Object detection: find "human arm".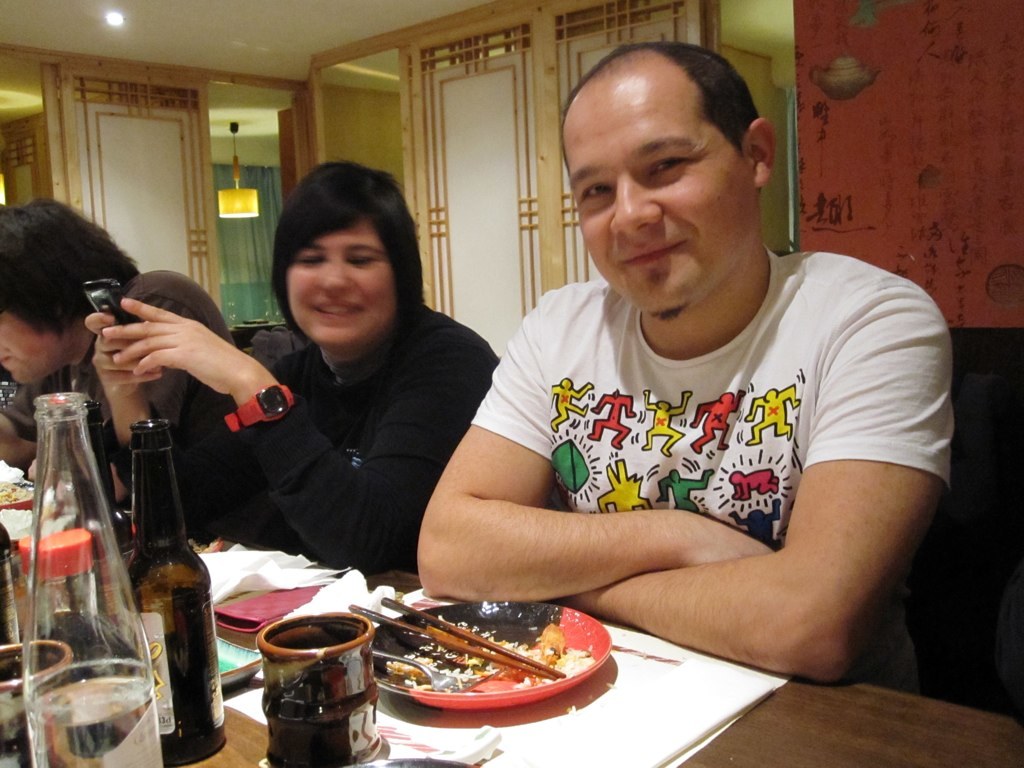
(0,375,67,458).
